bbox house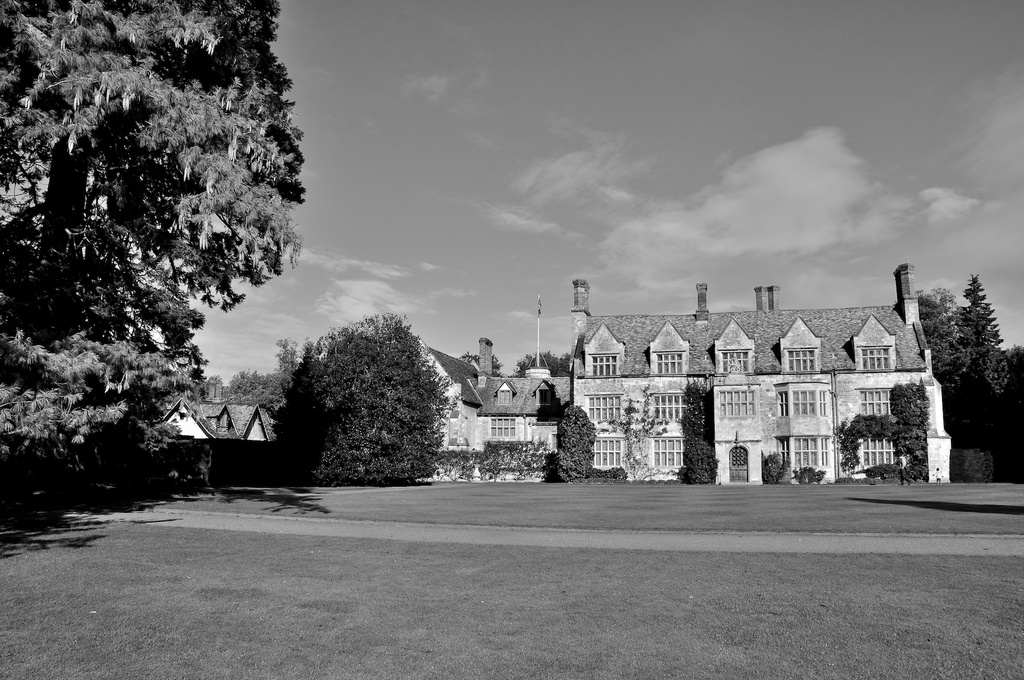
box(125, 363, 319, 501)
